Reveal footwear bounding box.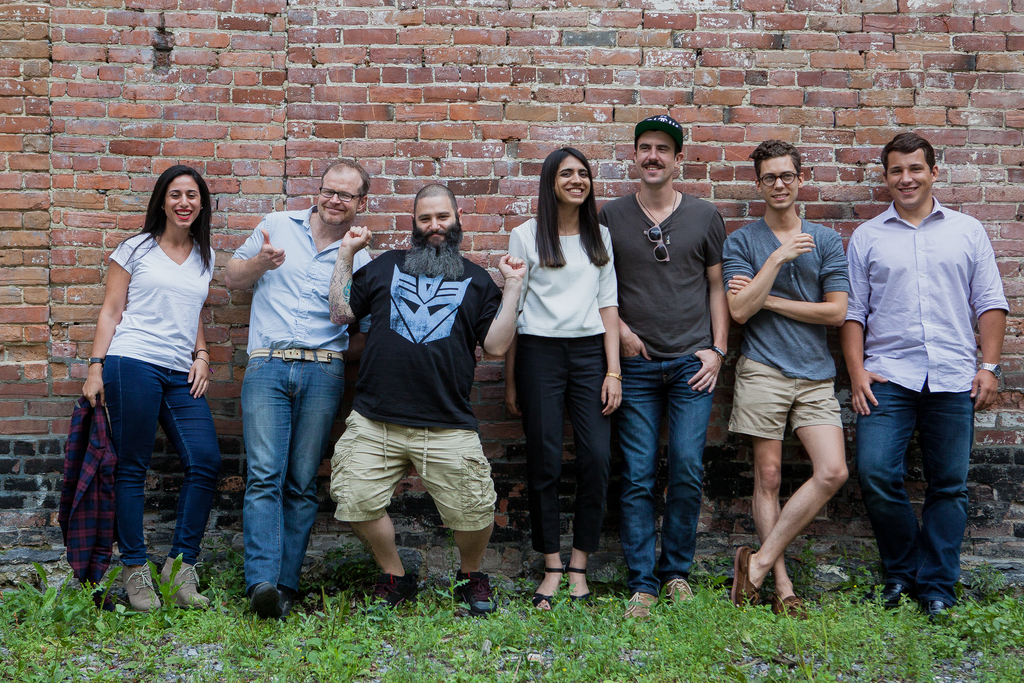
Revealed: x1=161, y1=554, x2=212, y2=612.
